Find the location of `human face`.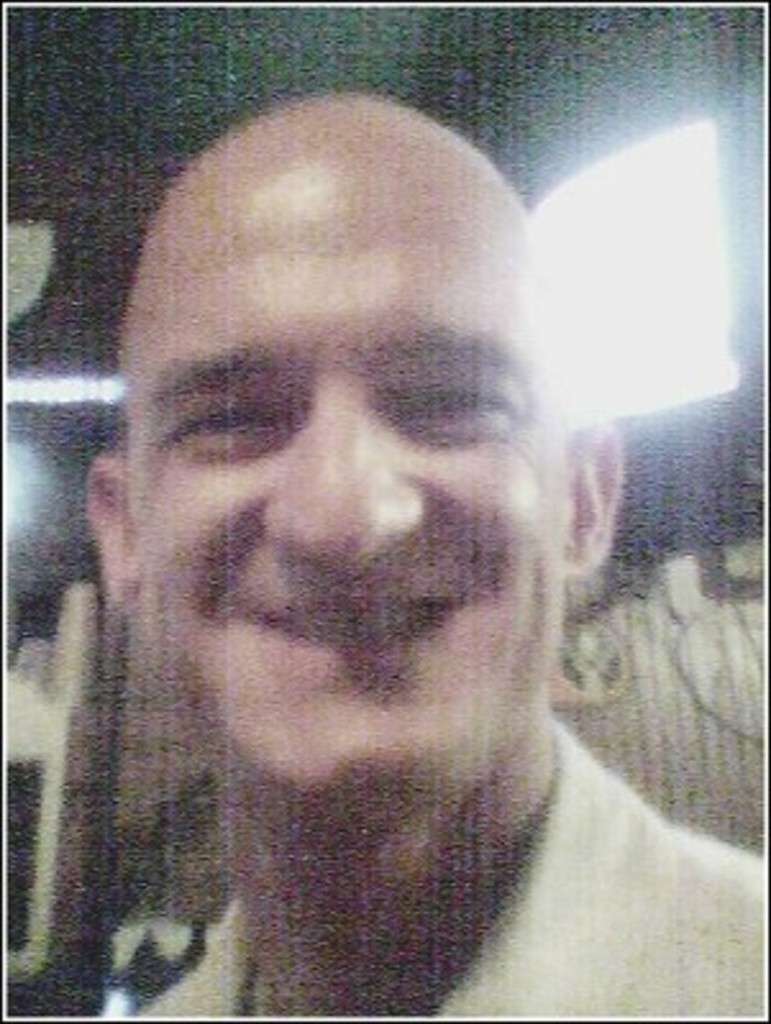
Location: Rect(123, 125, 569, 791).
